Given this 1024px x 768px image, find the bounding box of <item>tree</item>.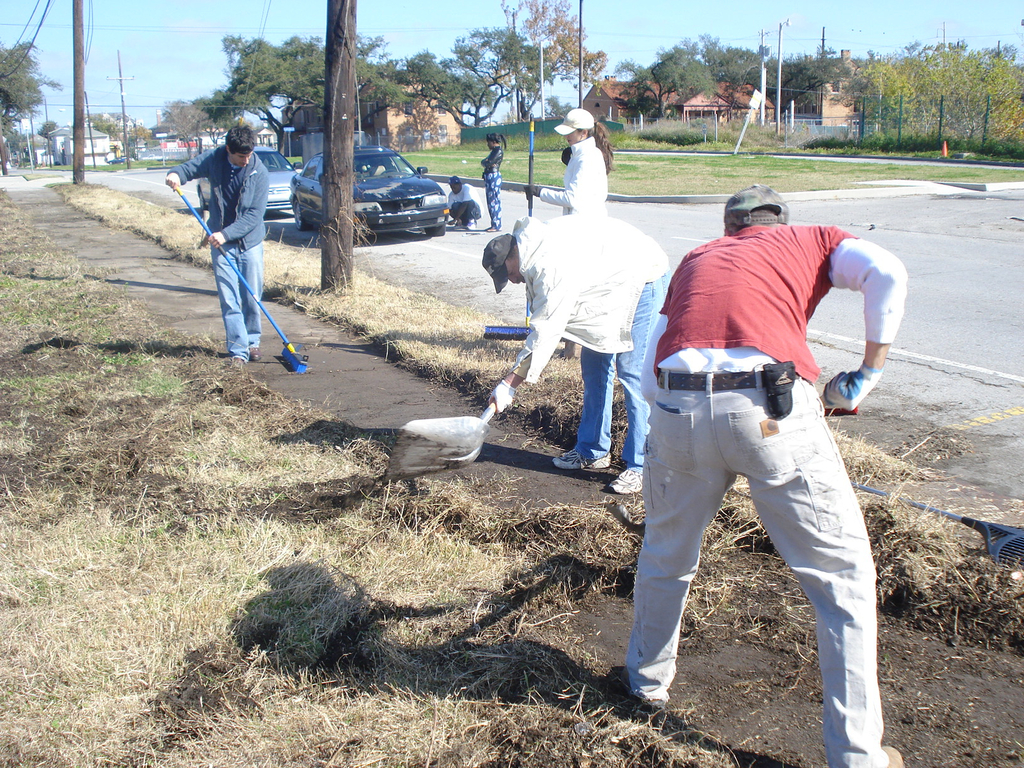
select_region(644, 47, 712, 130).
